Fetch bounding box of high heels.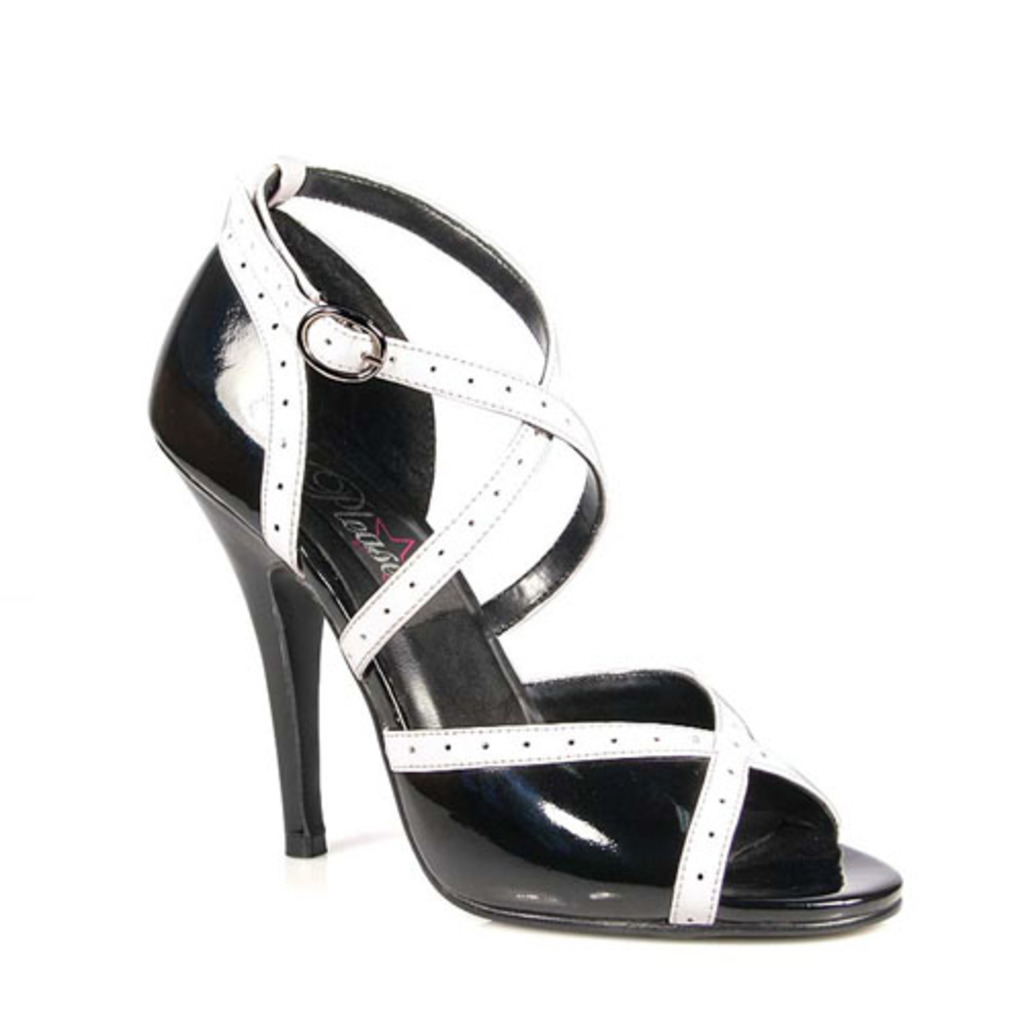
Bbox: {"left": 145, "top": 156, "right": 903, "bottom": 944}.
